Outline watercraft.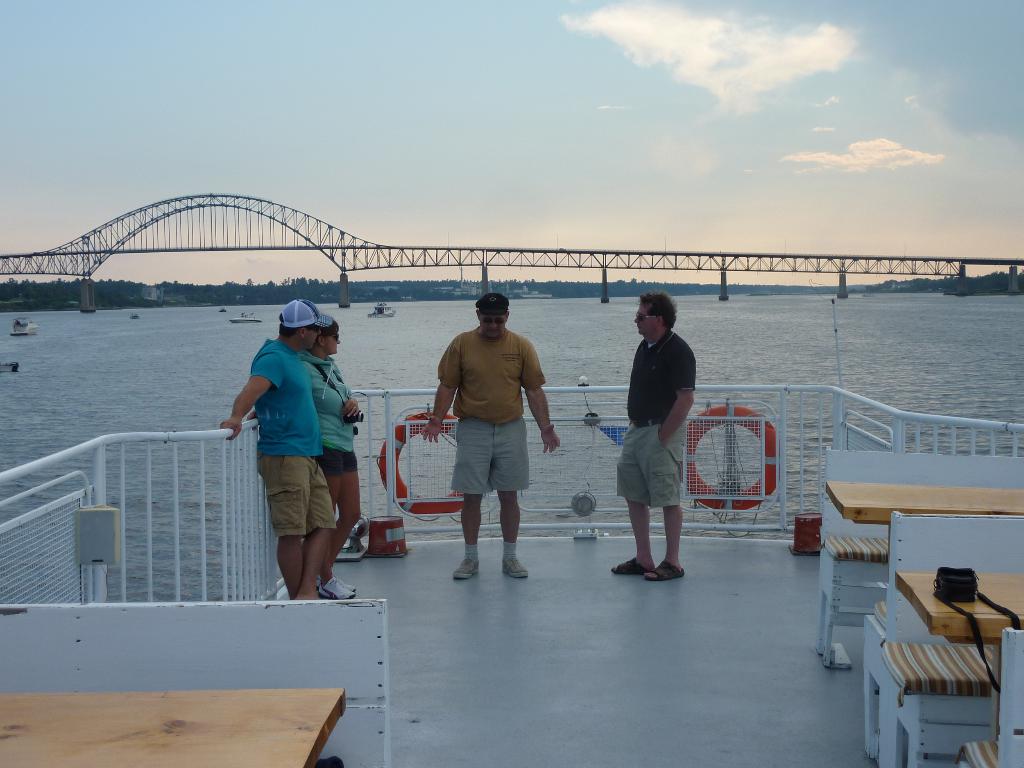
Outline: pyautogui.locateOnScreen(227, 305, 264, 327).
